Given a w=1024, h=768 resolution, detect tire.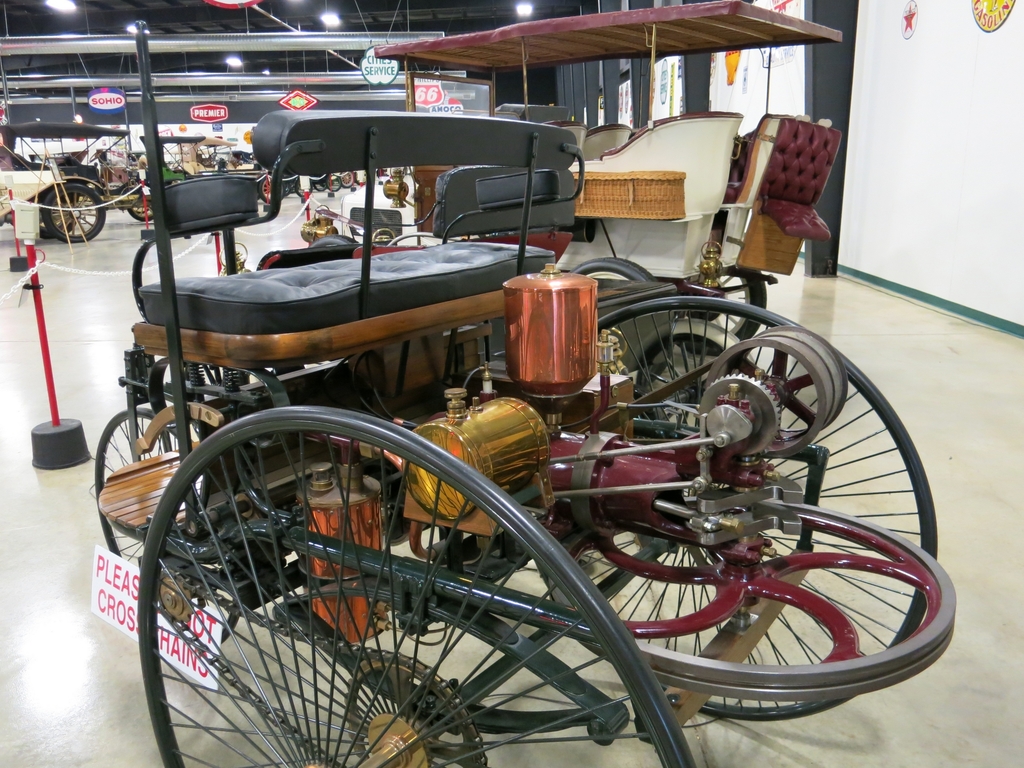
[137, 405, 694, 765].
